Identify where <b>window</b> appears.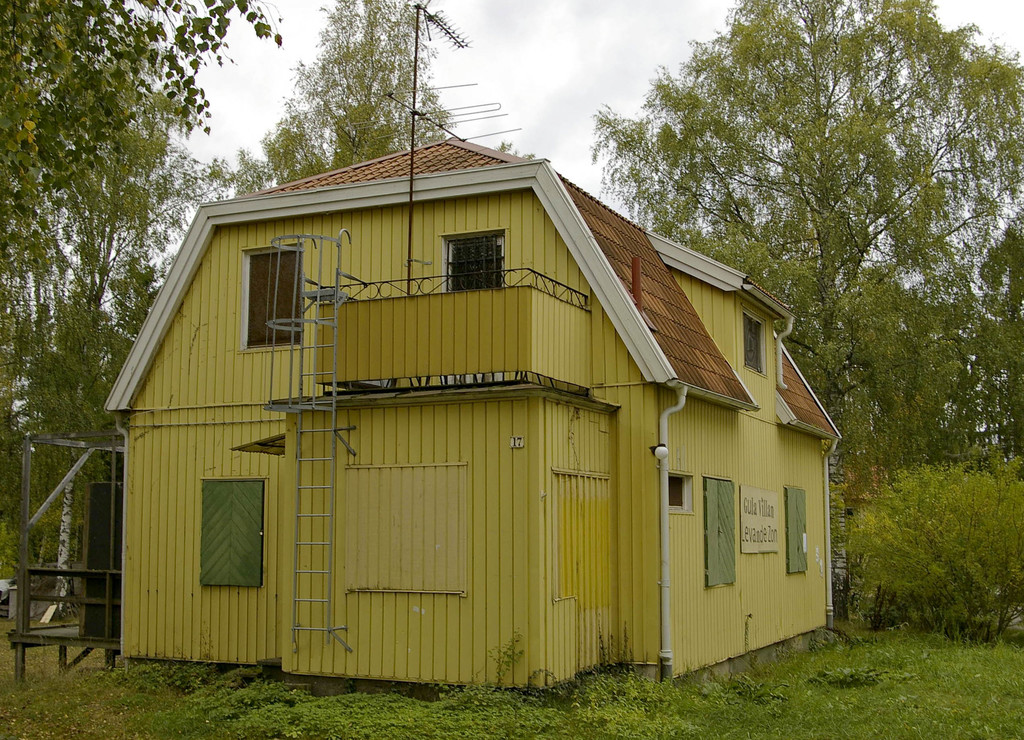
Appears at l=346, t=462, r=466, b=594.
